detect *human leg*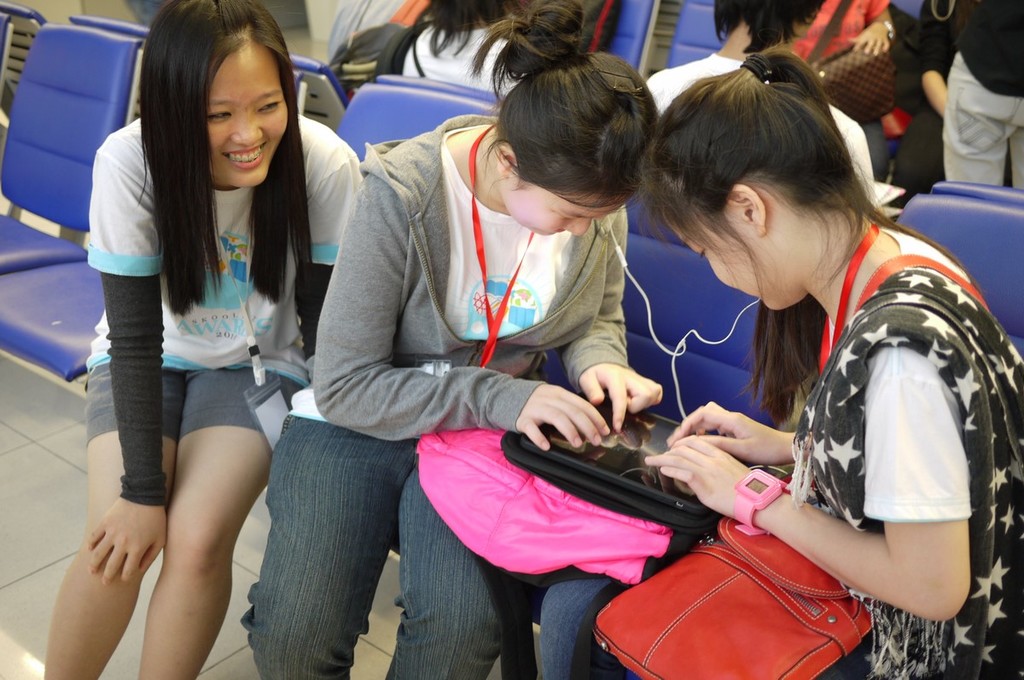
BBox(140, 356, 309, 679)
